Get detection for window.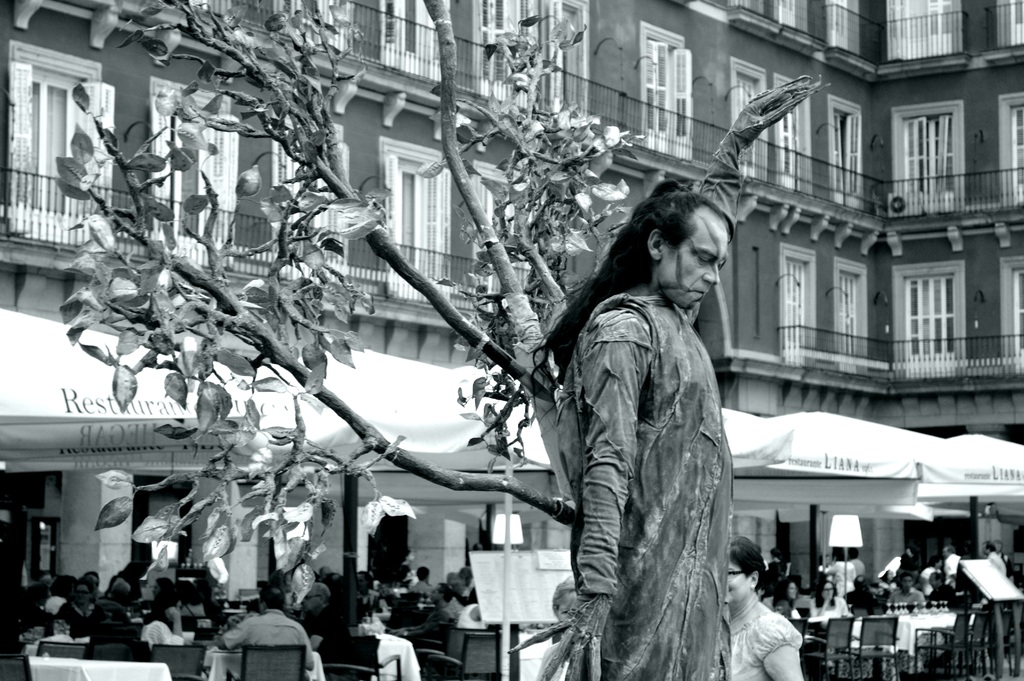
Detection: [x1=273, y1=111, x2=351, y2=284].
